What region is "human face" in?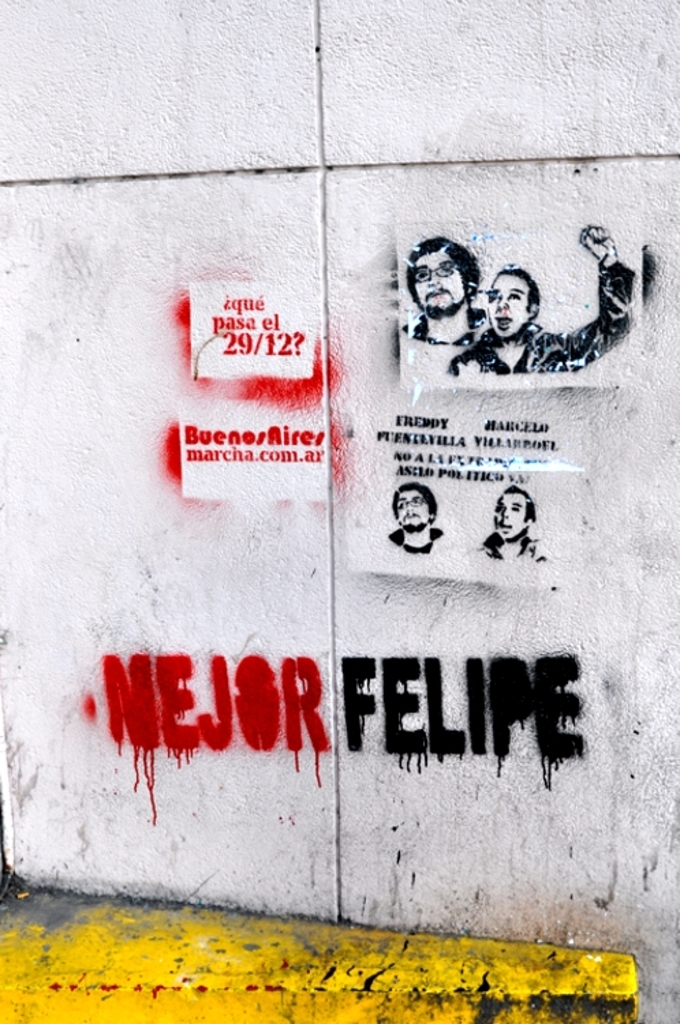
left=496, top=490, right=530, bottom=543.
